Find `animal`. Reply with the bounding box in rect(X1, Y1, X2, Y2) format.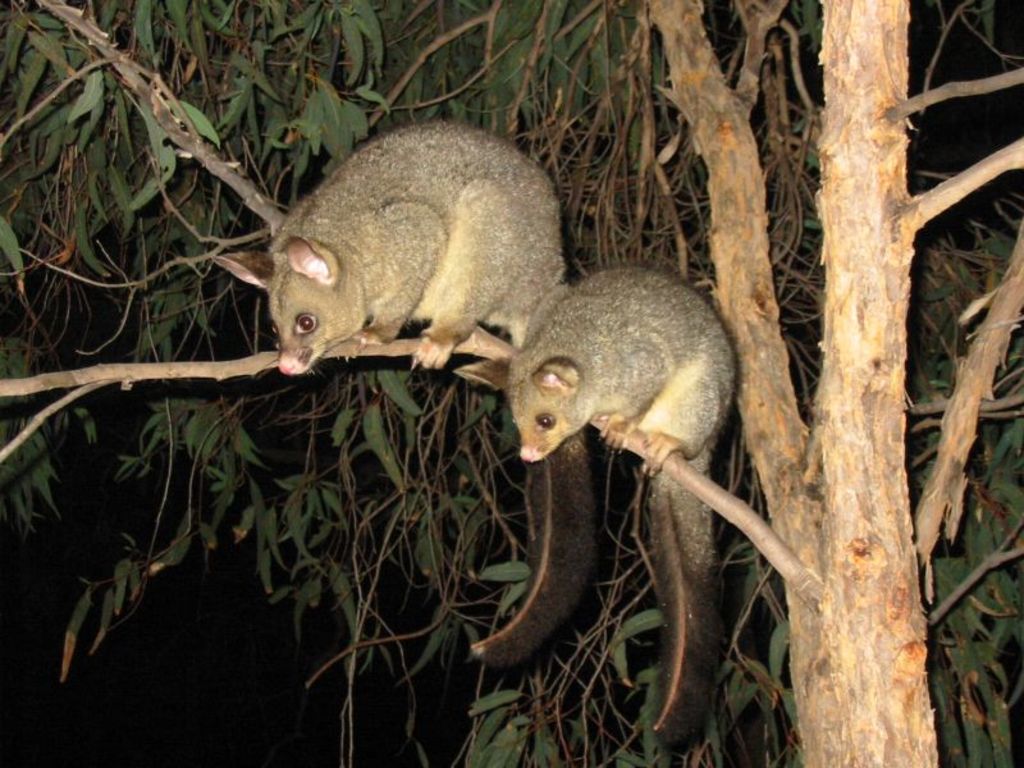
rect(201, 123, 600, 678).
